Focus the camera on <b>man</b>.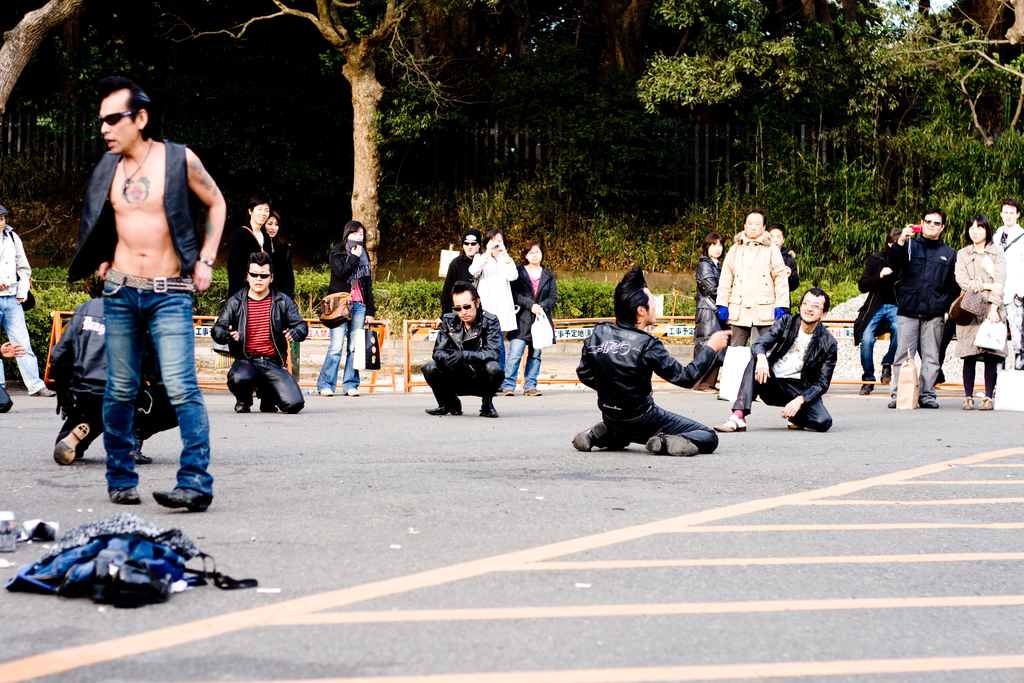
Focus region: (x1=716, y1=210, x2=783, y2=344).
